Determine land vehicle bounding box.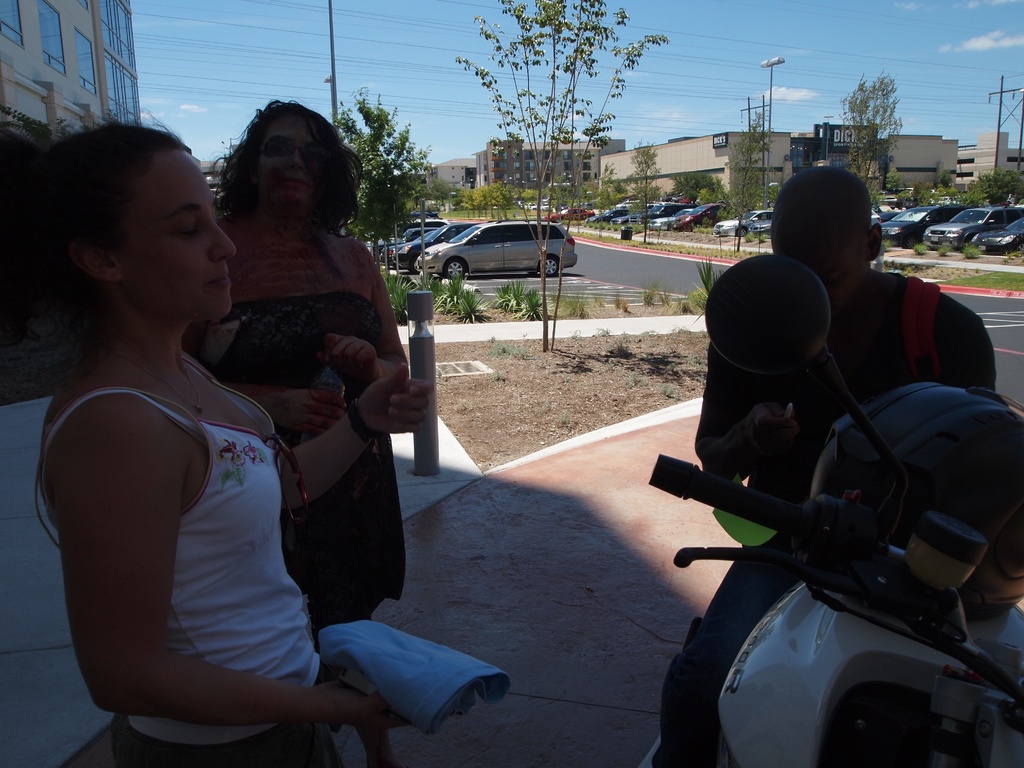
Determined: (369, 225, 438, 260).
